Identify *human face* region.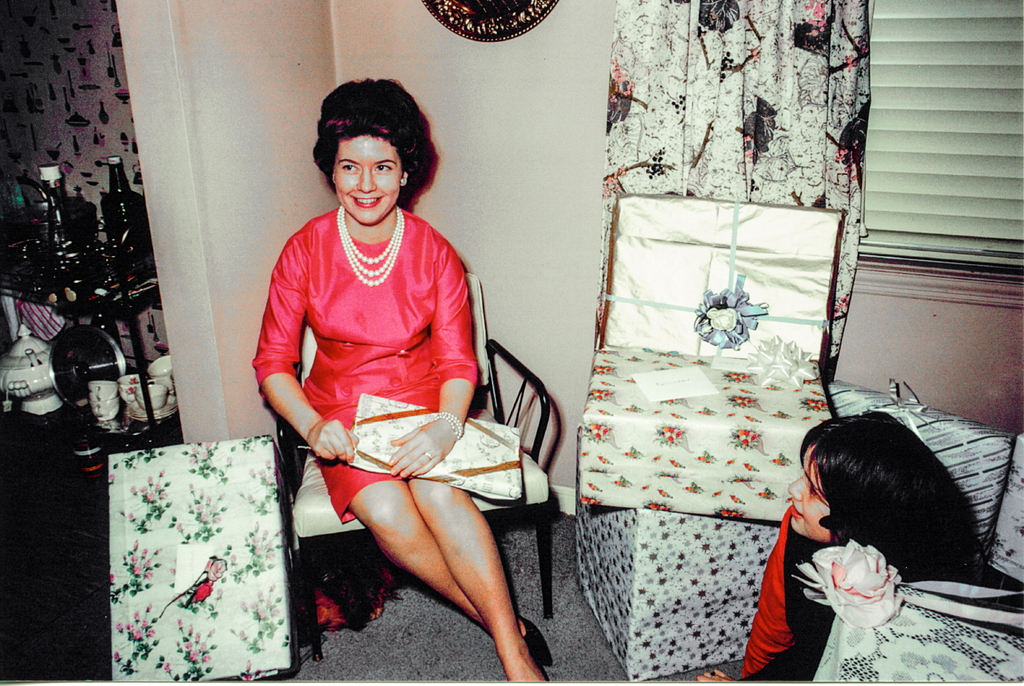
Region: bbox=(790, 445, 831, 539).
